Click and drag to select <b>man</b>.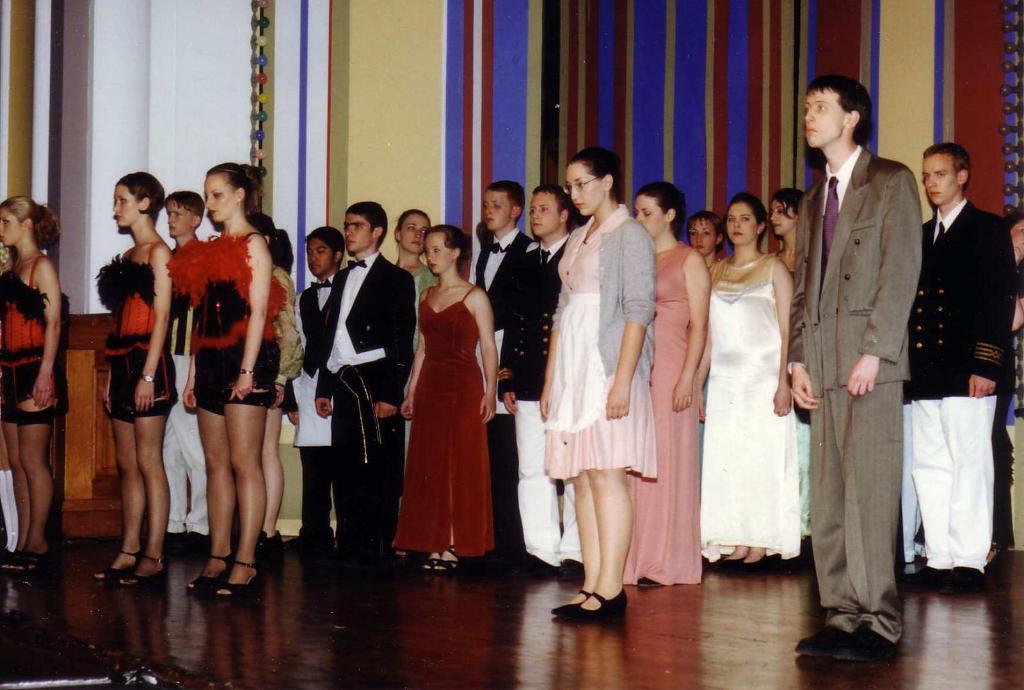
Selection: rect(883, 125, 1012, 607).
